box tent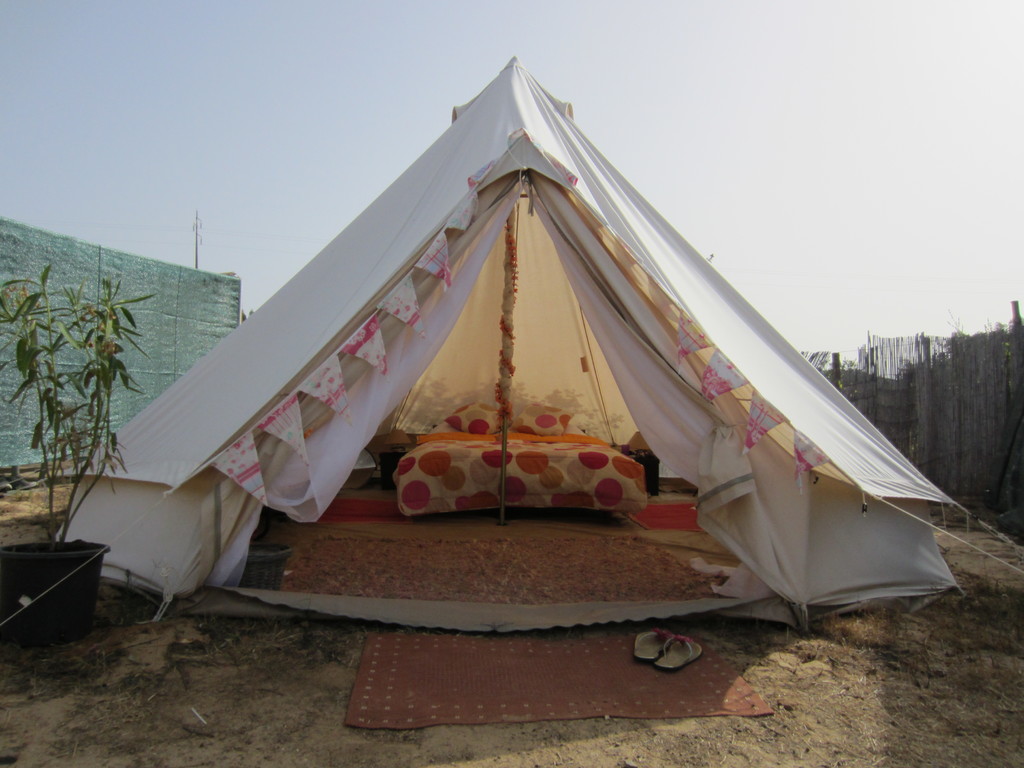
x1=80, y1=47, x2=1023, y2=676
